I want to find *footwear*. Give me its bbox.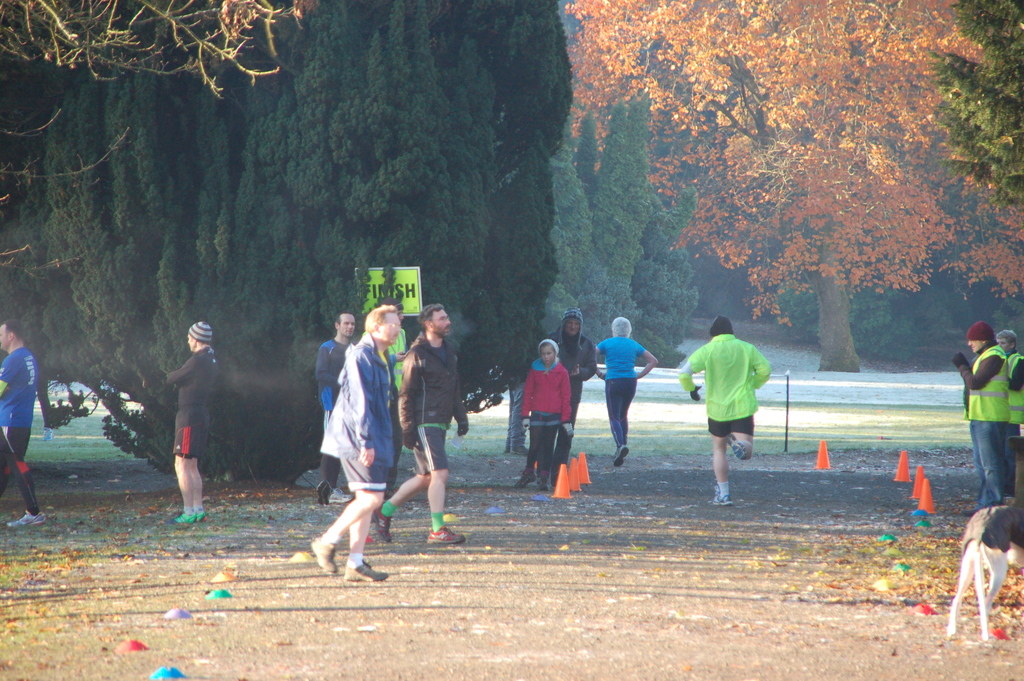
box(426, 525, 468, 545).
